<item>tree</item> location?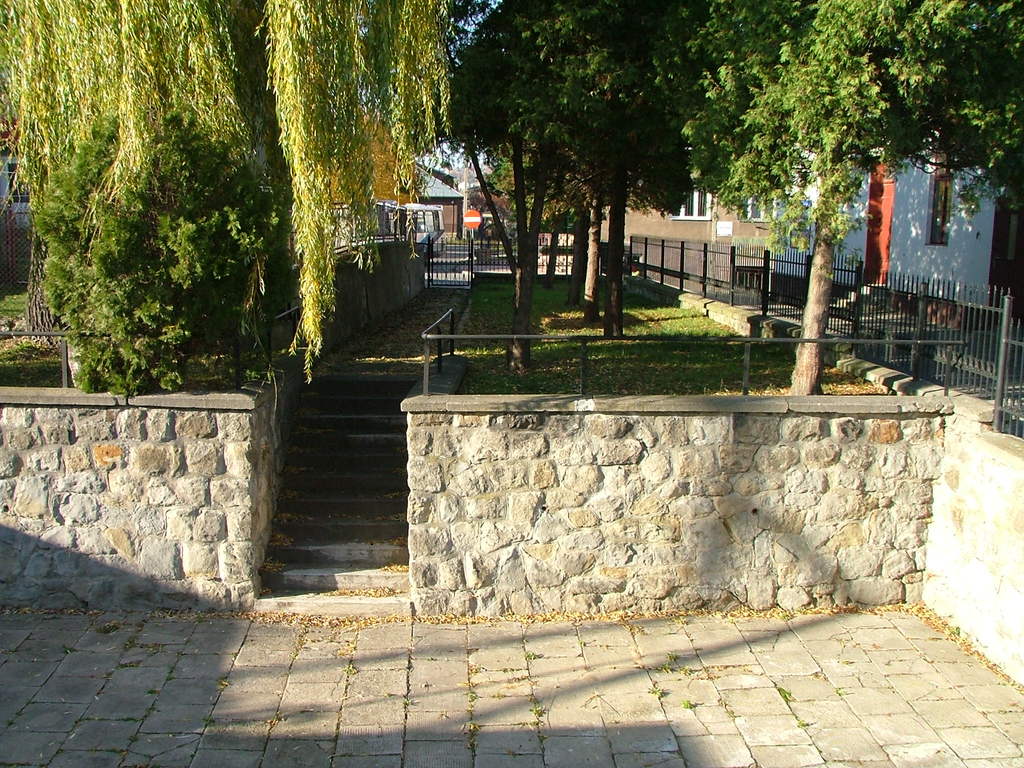
locate(655, 0, 1023, 396)
